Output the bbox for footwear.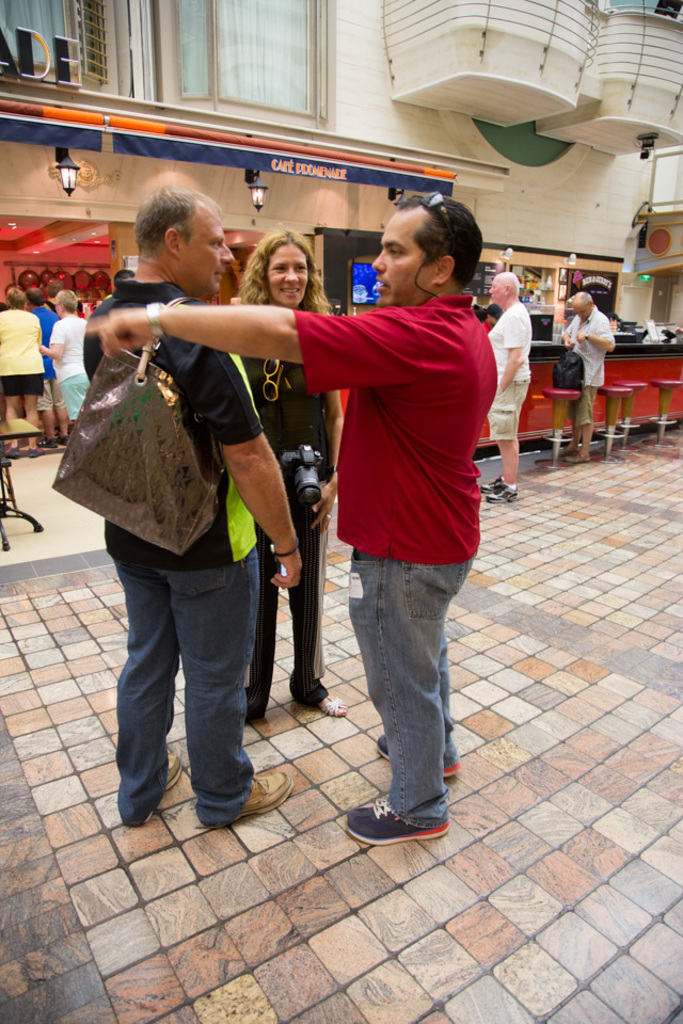
[x1=313, y1=687, x2=349, y2=719].
